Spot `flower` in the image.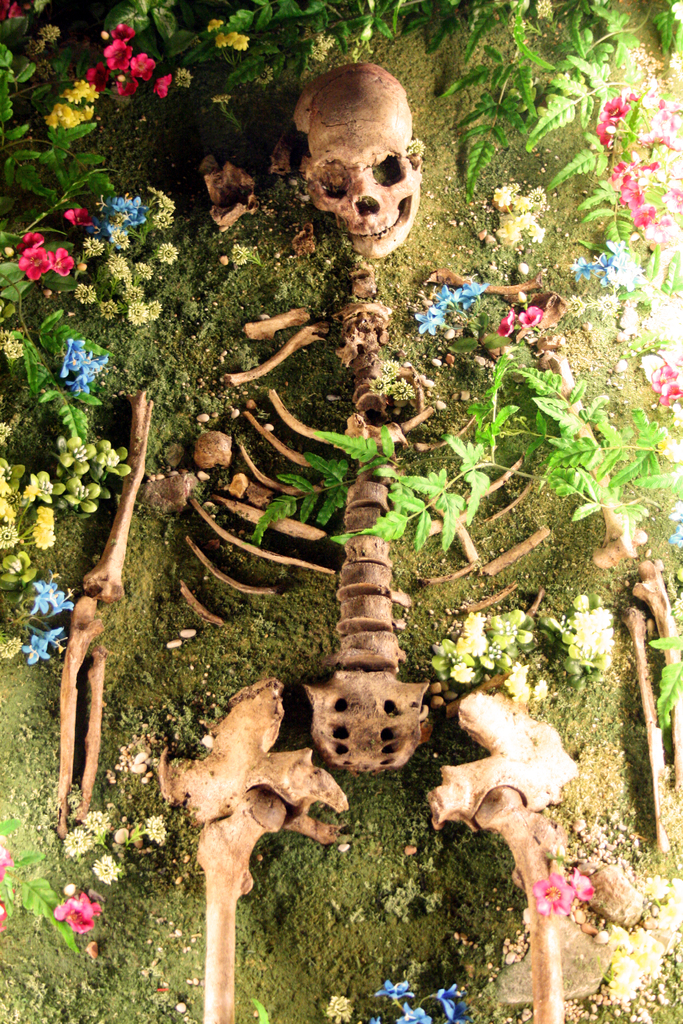
`flower` found at [558,592,618,672].
